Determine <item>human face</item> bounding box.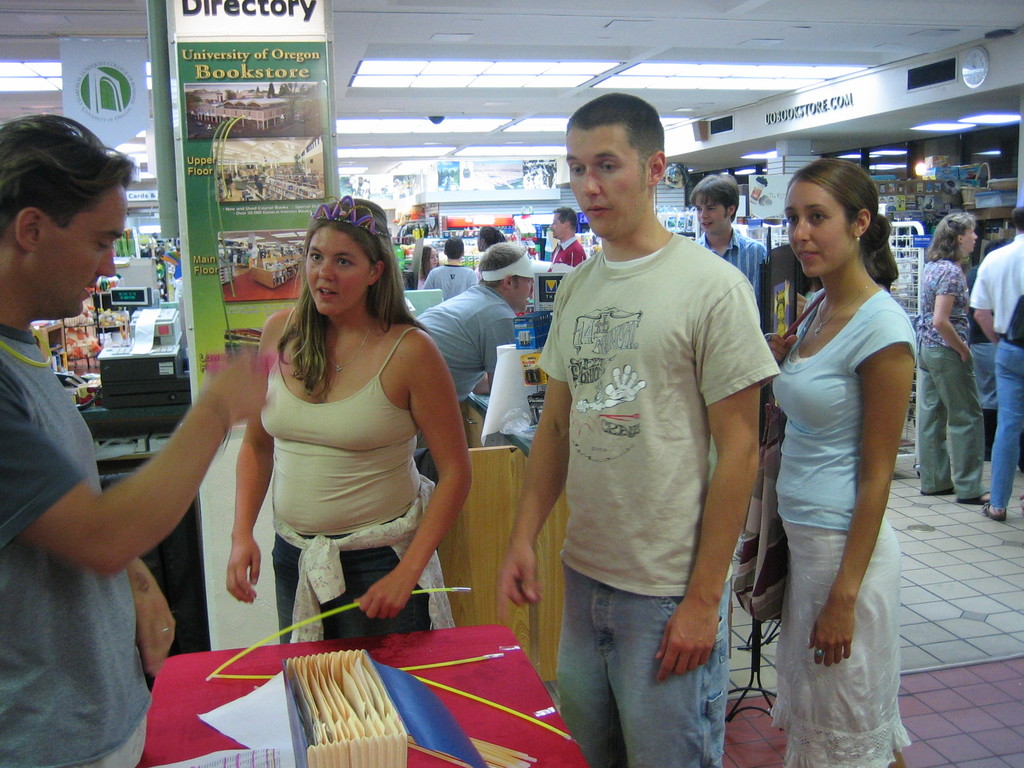
Determined: l=508, t=264, r=536, b=309.
